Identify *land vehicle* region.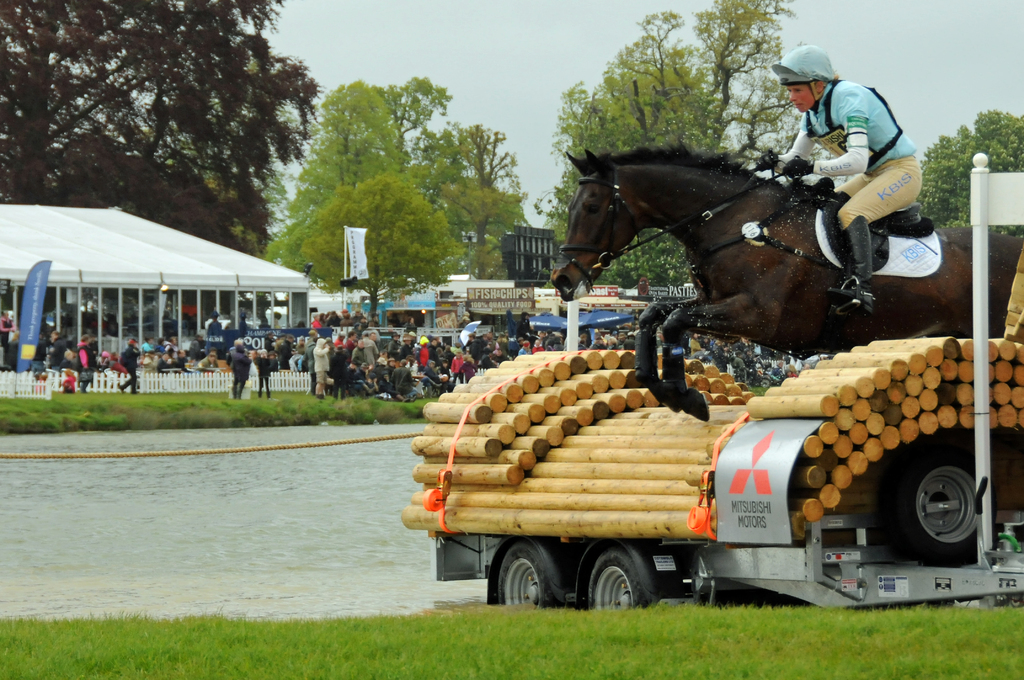
Region: crop(413, 343, 1023, 601).
